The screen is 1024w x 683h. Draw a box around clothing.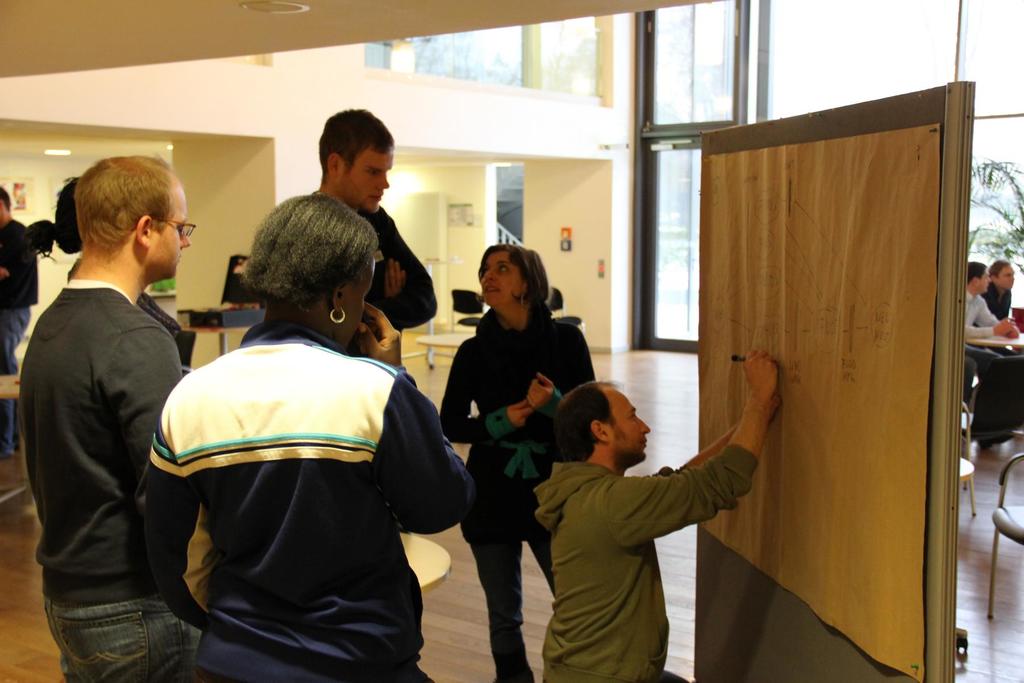
[527, 407, 732, 679].
